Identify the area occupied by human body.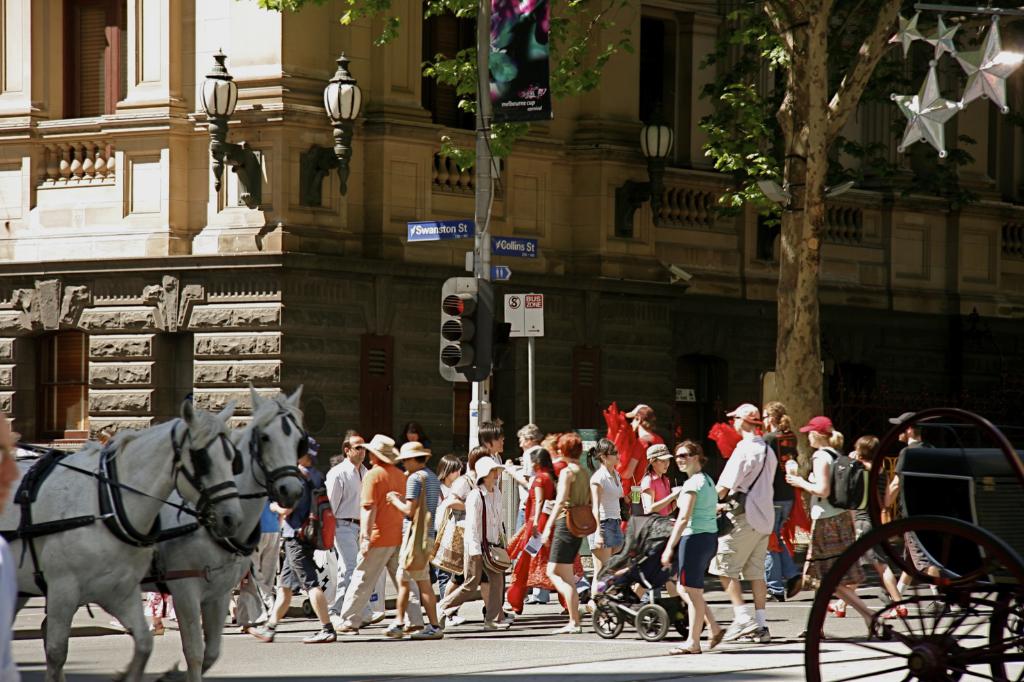
Area: {"x1": 892, "y1": 411, "x2": 956, "y2": 608}.
